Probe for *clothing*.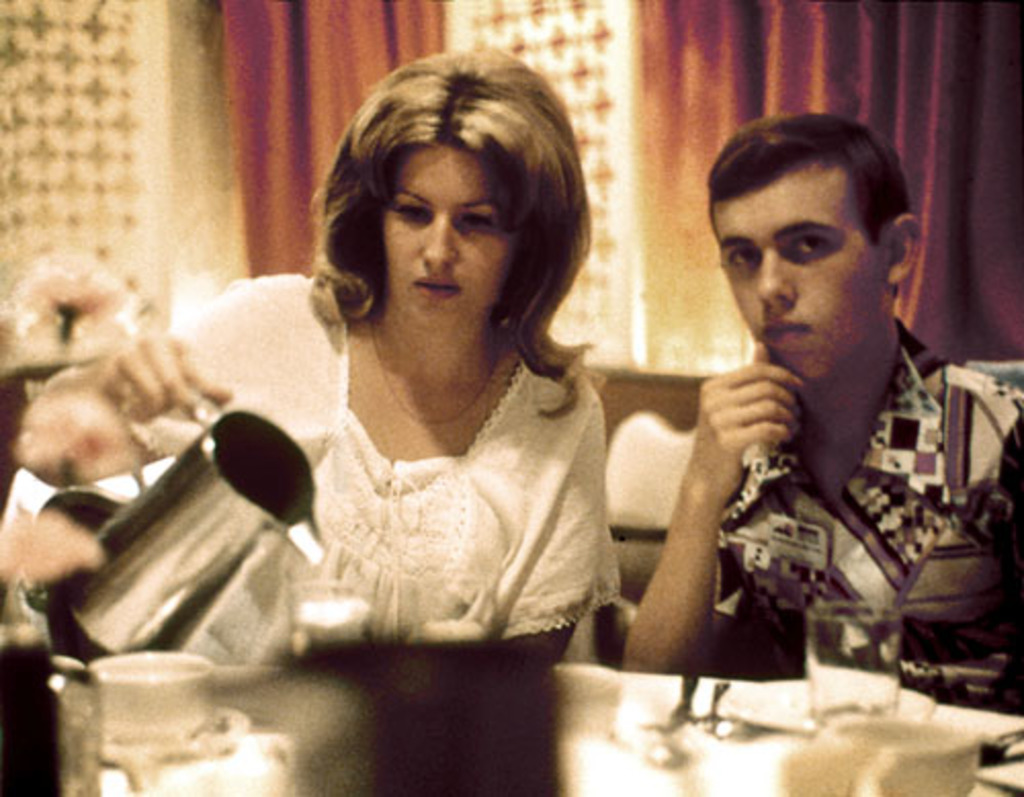
Probe result: [717, 182, 877, 387].
